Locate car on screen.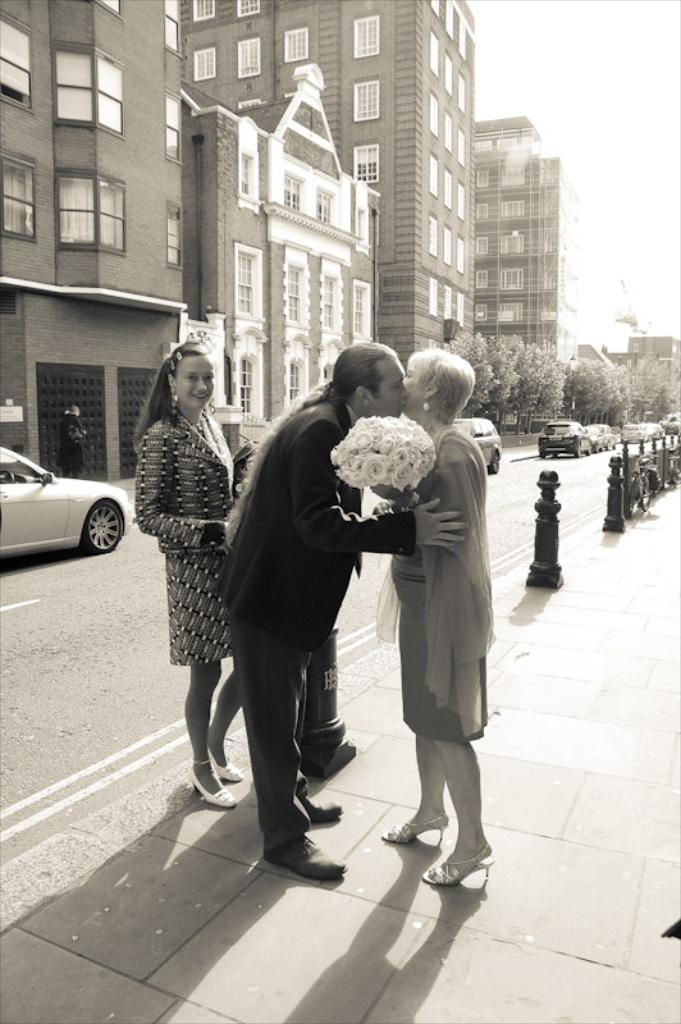
On screen at 590, 428, 621, 449.
